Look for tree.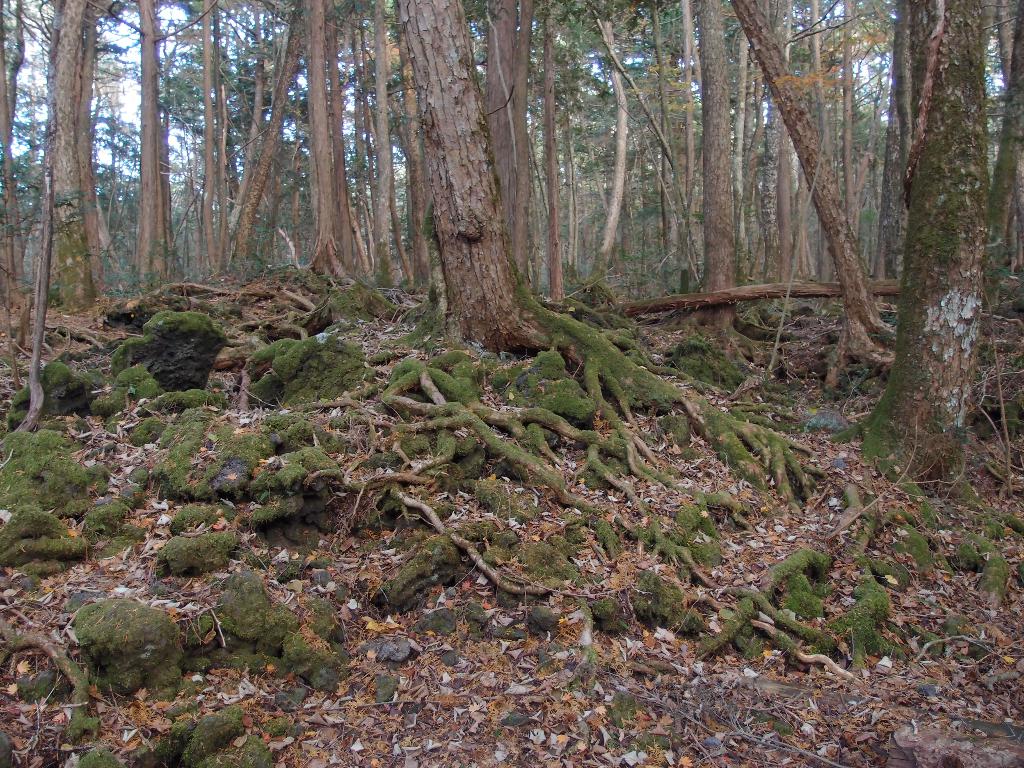
Found: (403,0,575,346).
